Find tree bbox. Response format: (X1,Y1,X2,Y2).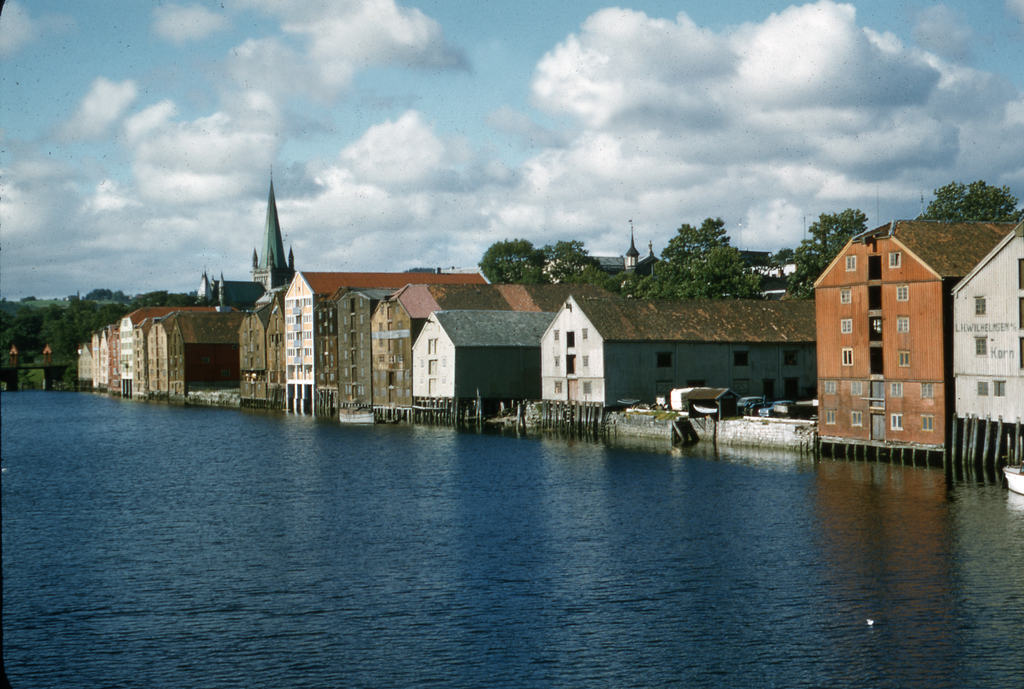
(543,238,598,280).
